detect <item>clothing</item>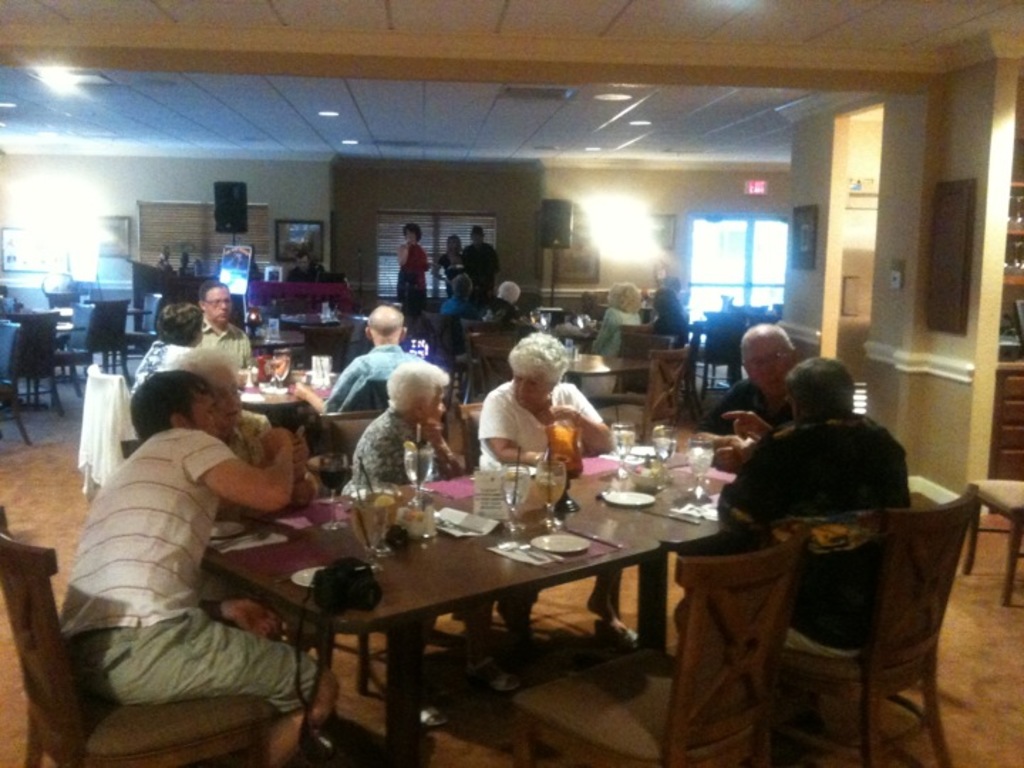
333,341,425,398
